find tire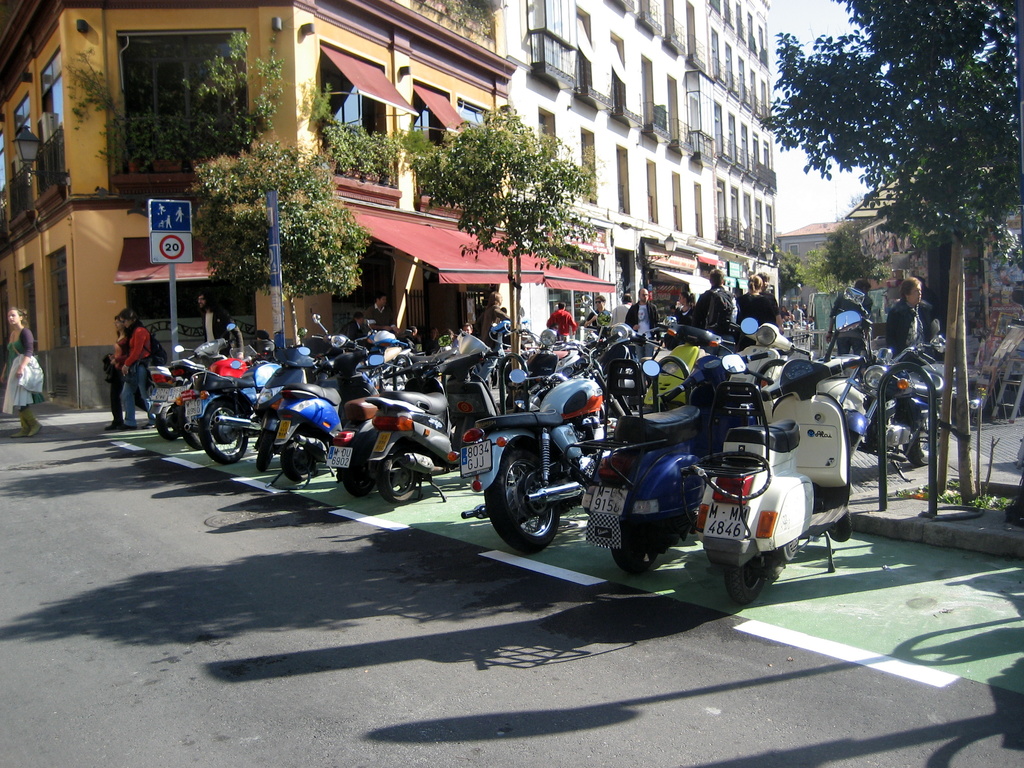
824,508,853,545
